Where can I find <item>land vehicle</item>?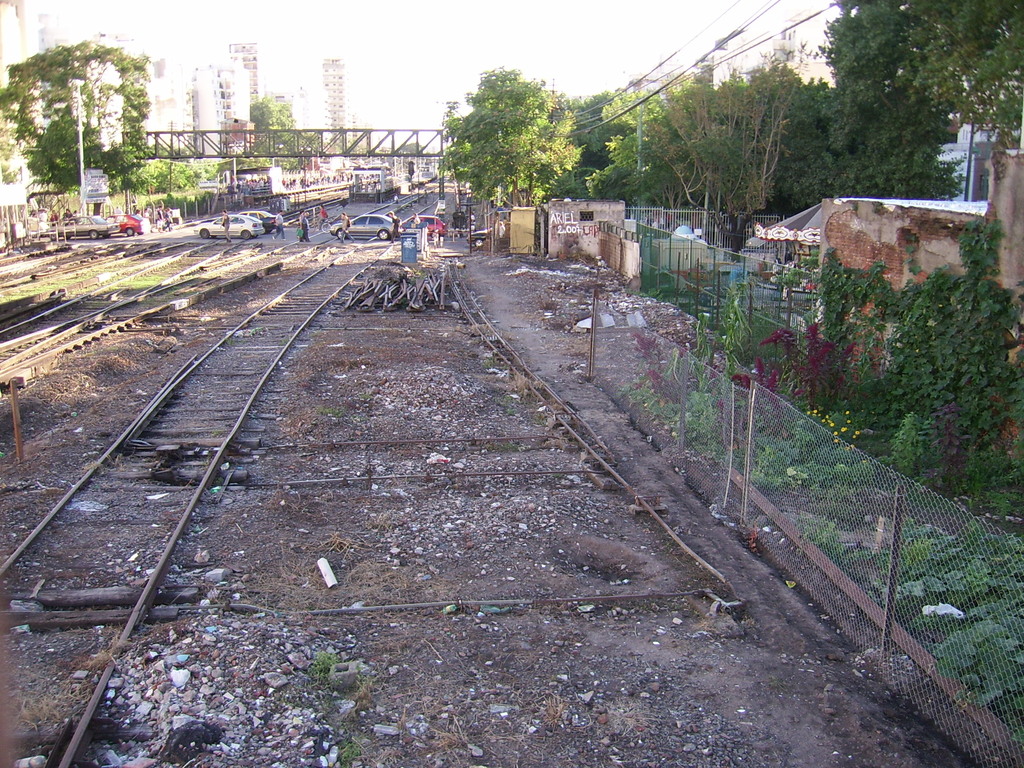
You can find it at (102,210,153,239).
